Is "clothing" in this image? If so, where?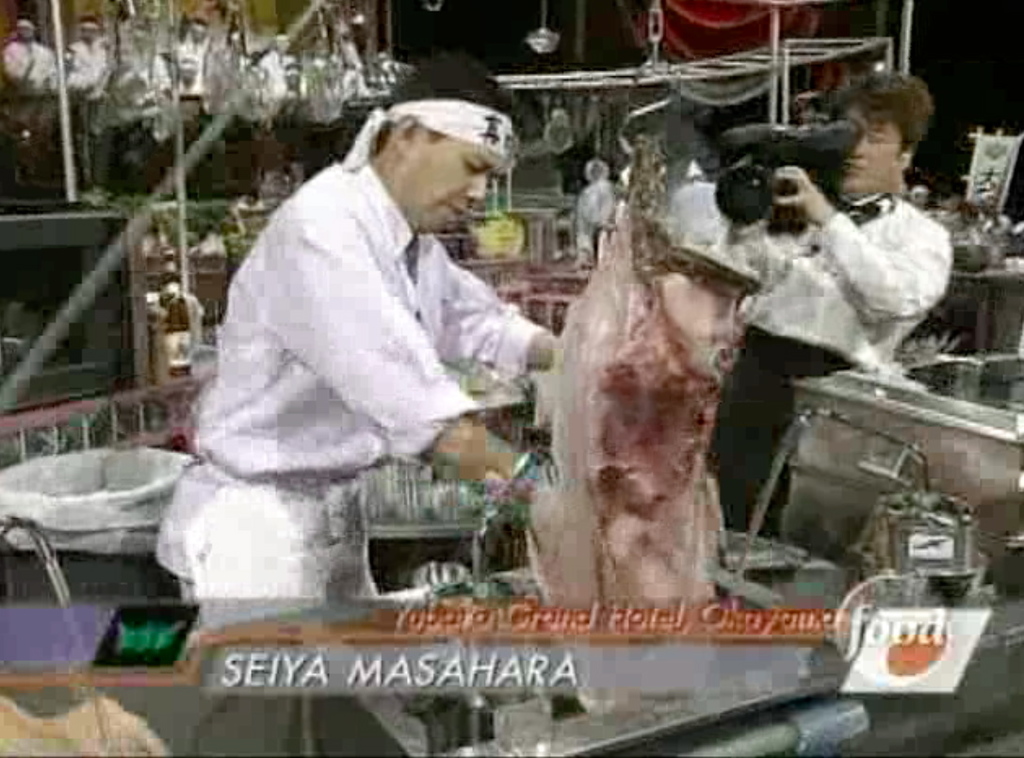
Yes, at 715:188:948:572.
